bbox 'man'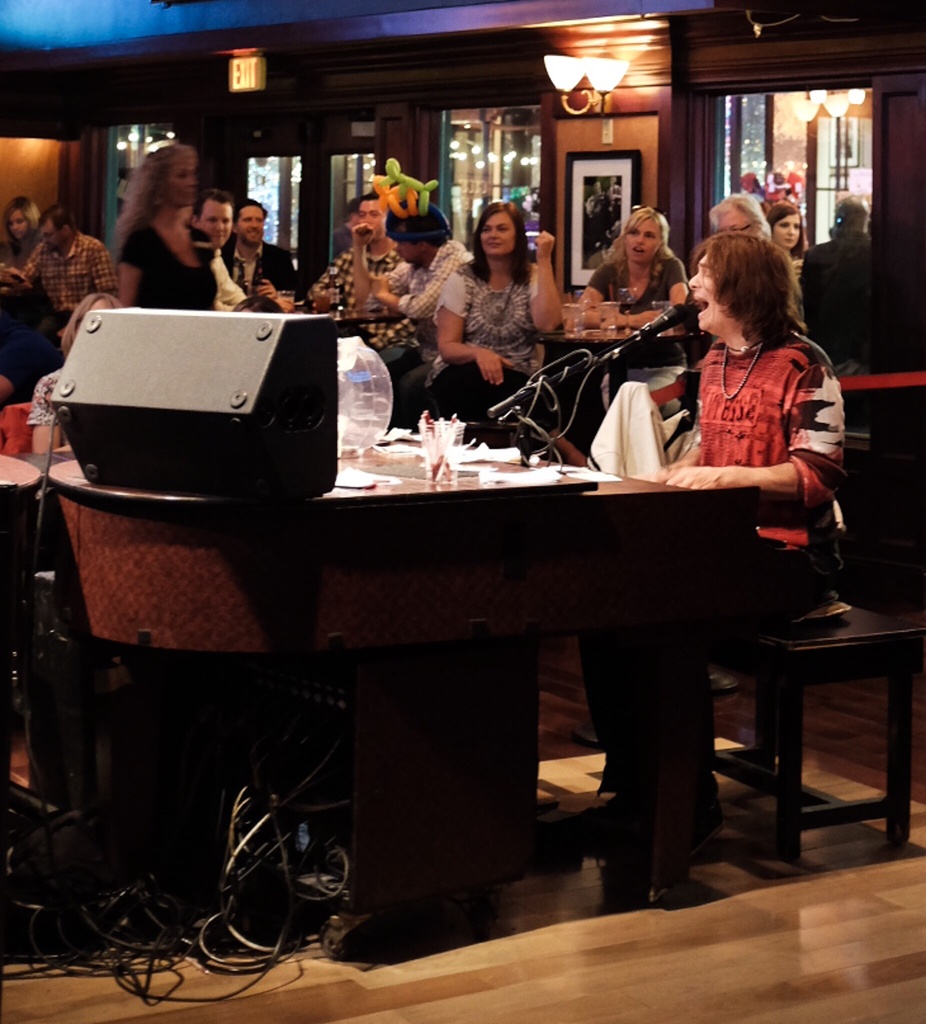
crop(370, 159, 468, 400)
